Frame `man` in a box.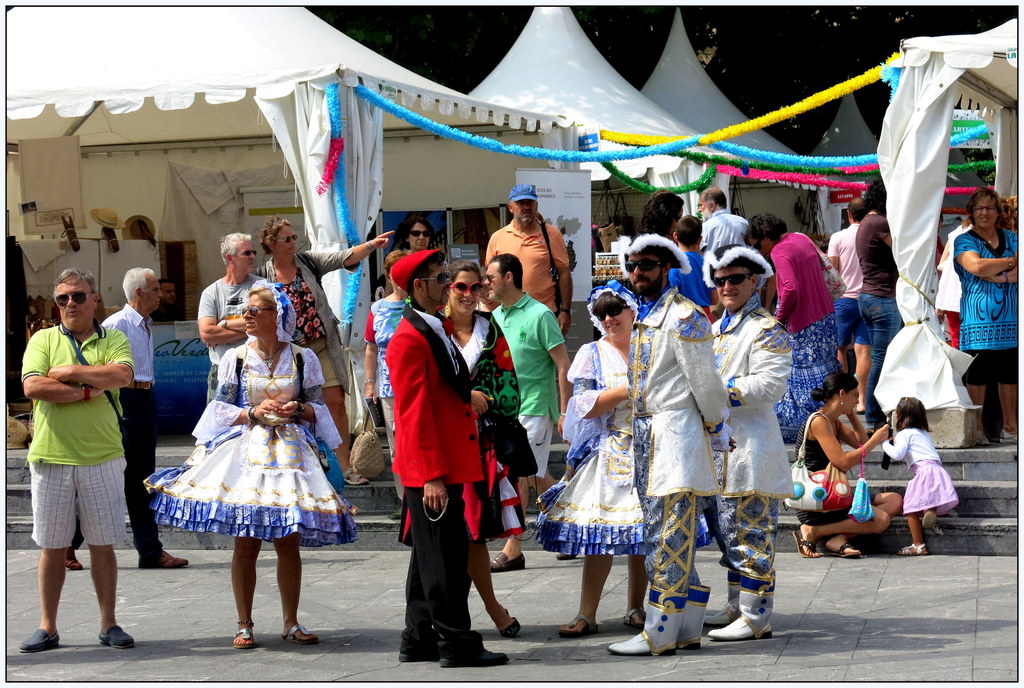
{"left": 489, "top": 253, "right": 566, "bottom": 571}.
